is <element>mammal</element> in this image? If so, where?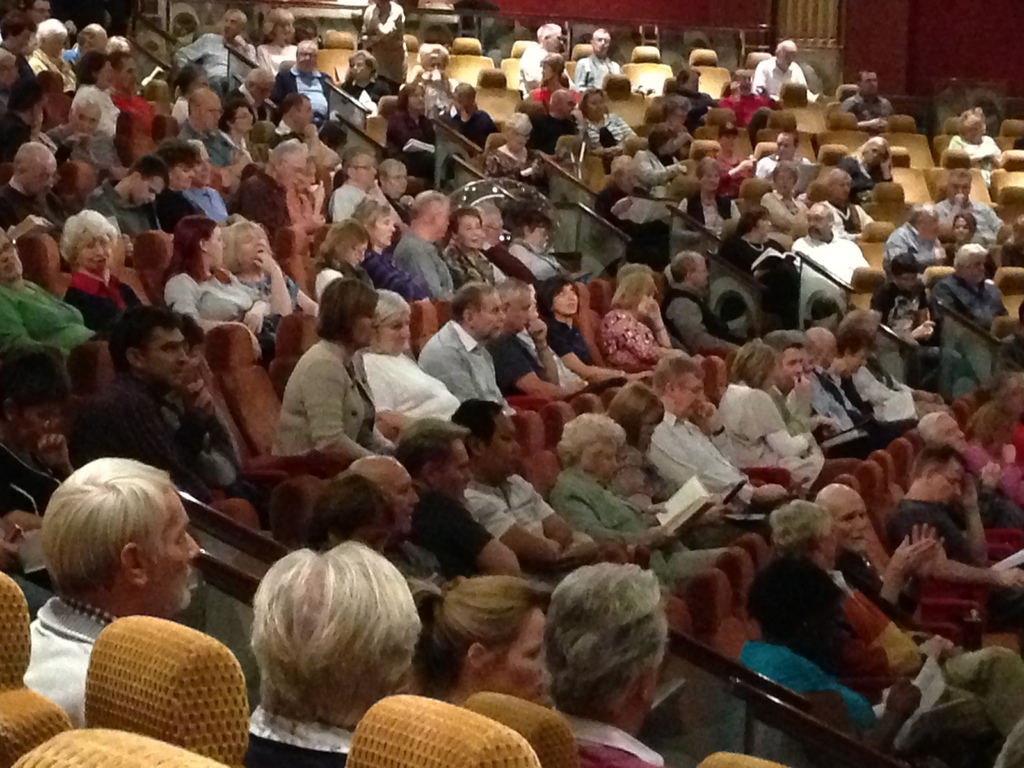
Yes, at 188, 138, 236, 223.
